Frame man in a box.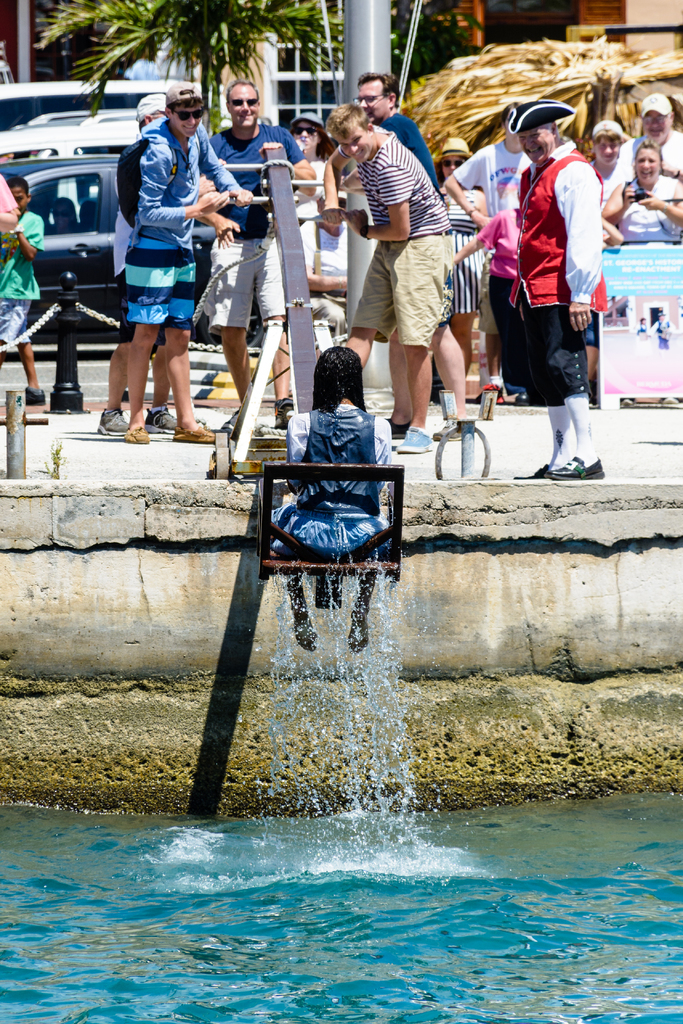
bbox=(517, 120, 606, 481).
